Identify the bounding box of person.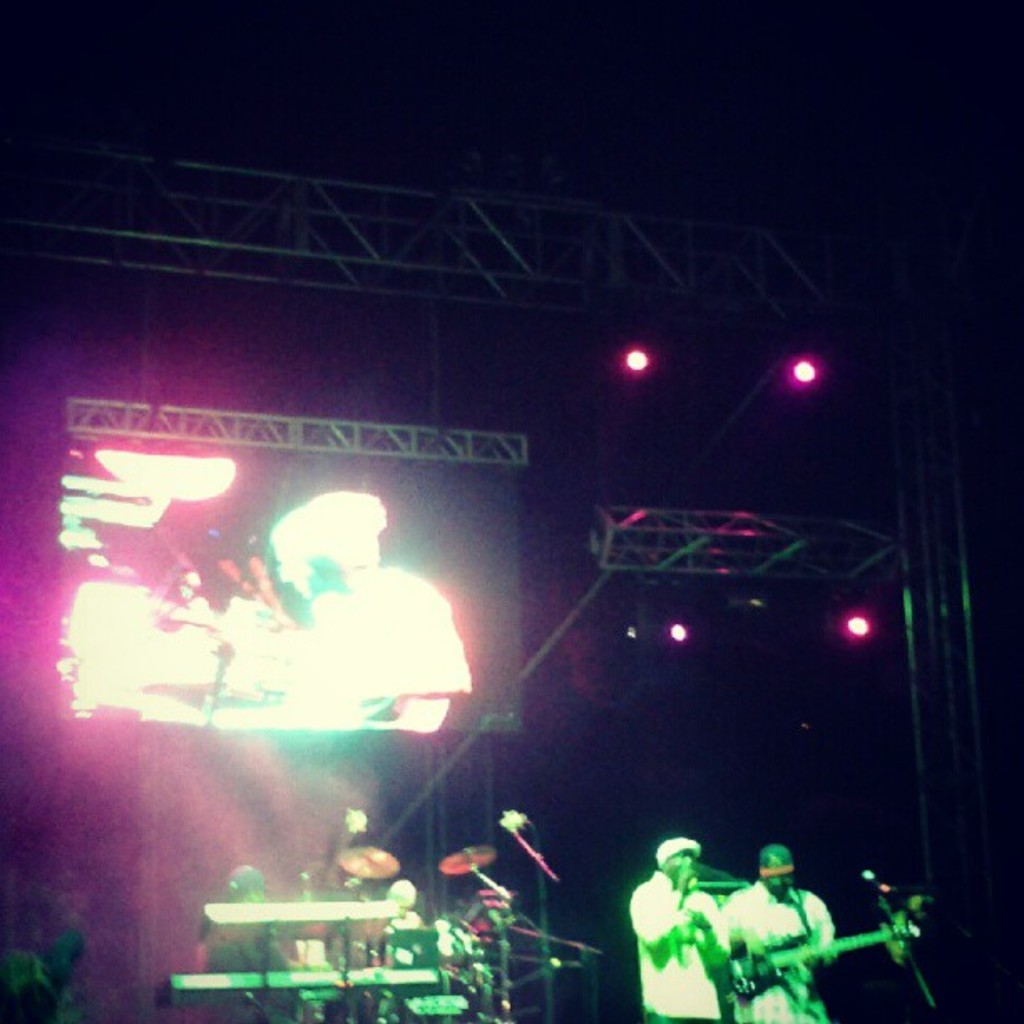
locate(619, 833, 728, 1022).
